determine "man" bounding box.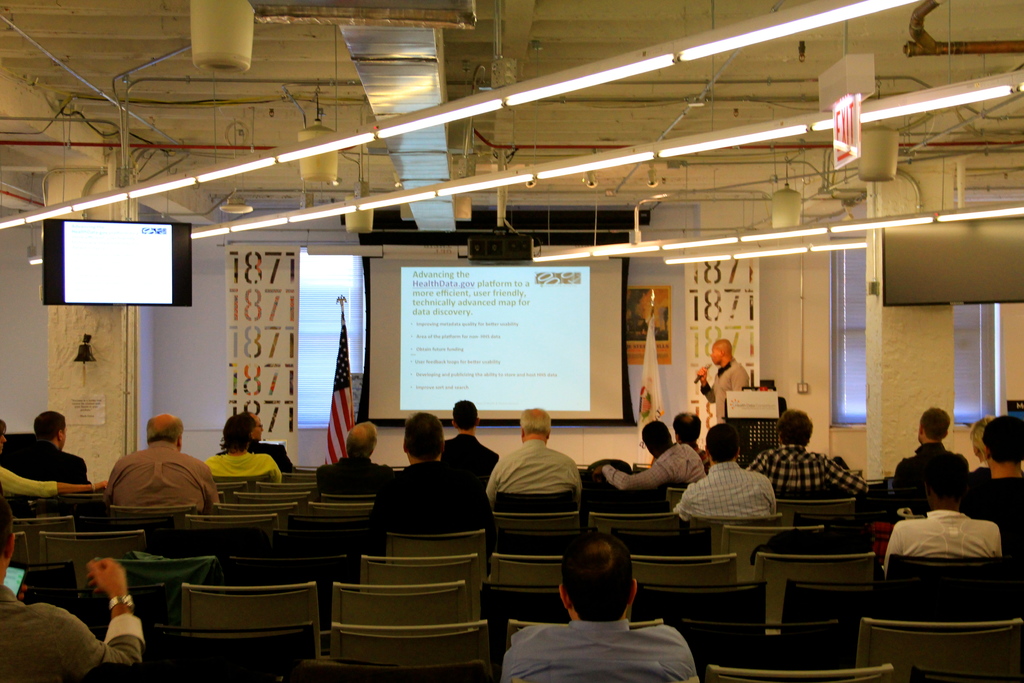
Determined: <region>876, 451, 1012, 582</region>.
